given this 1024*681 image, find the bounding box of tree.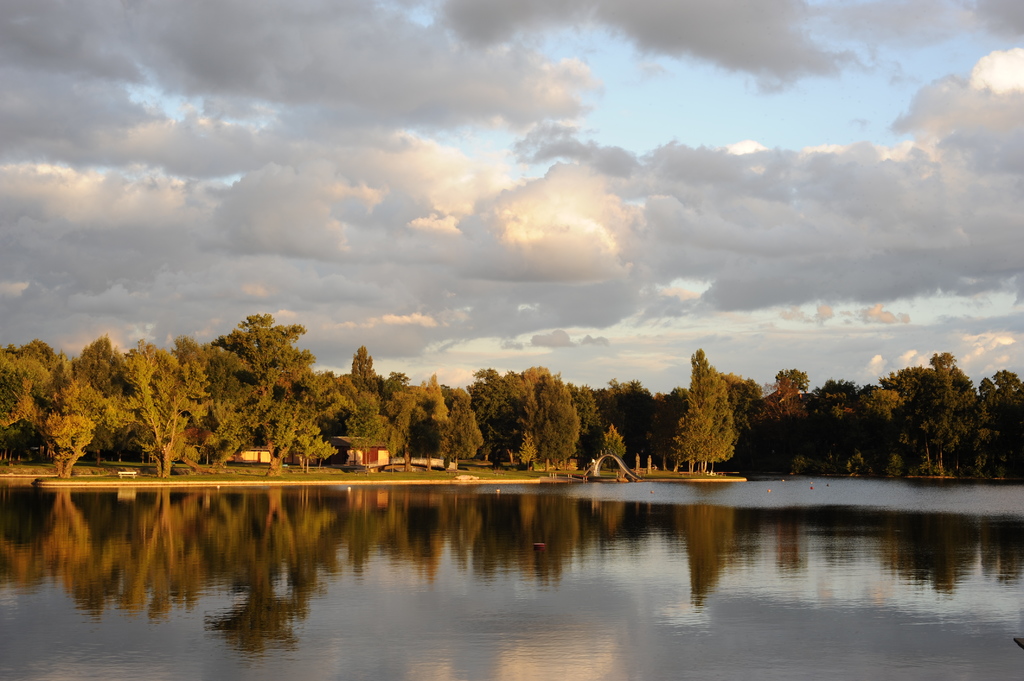
bbox=[519, 432, 539, 471].
